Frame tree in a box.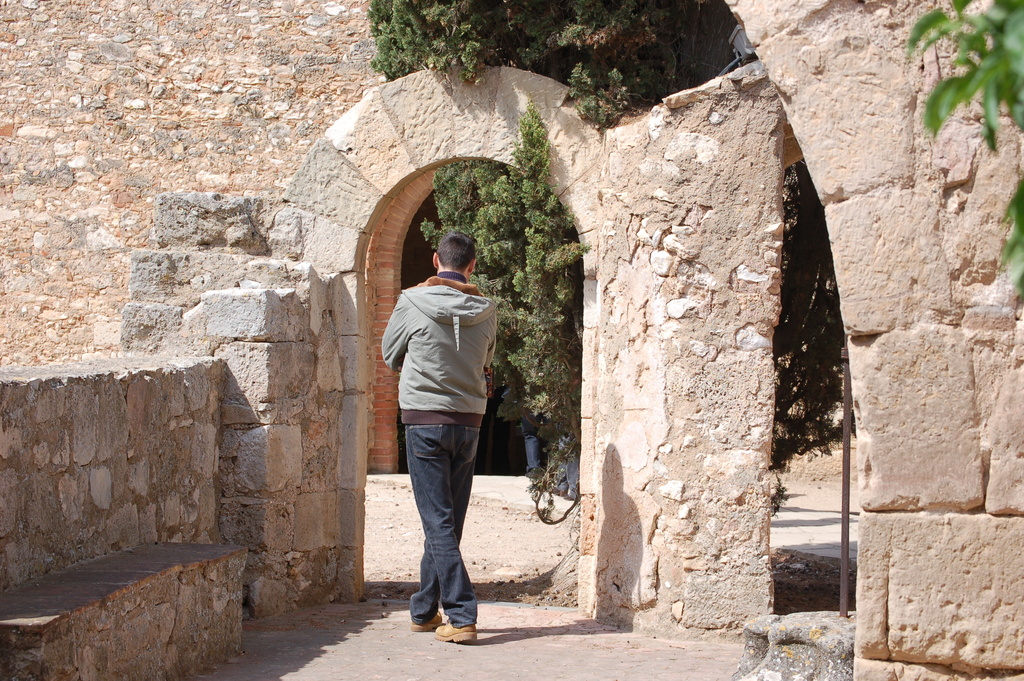
(356,0,865,520).
